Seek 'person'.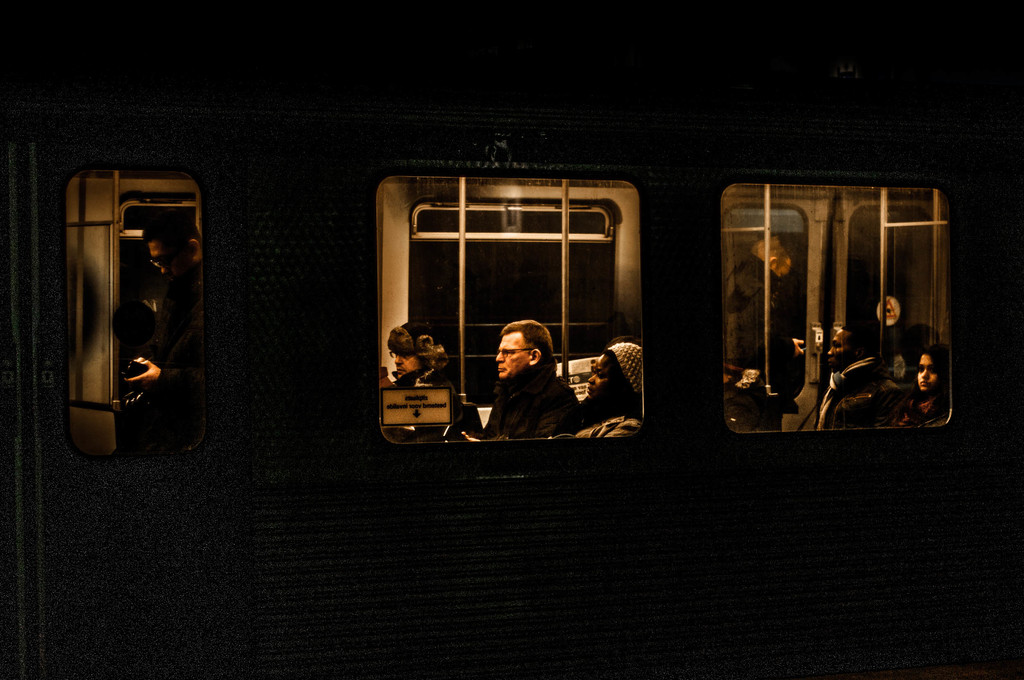
box(901, 333, 954, 427).
